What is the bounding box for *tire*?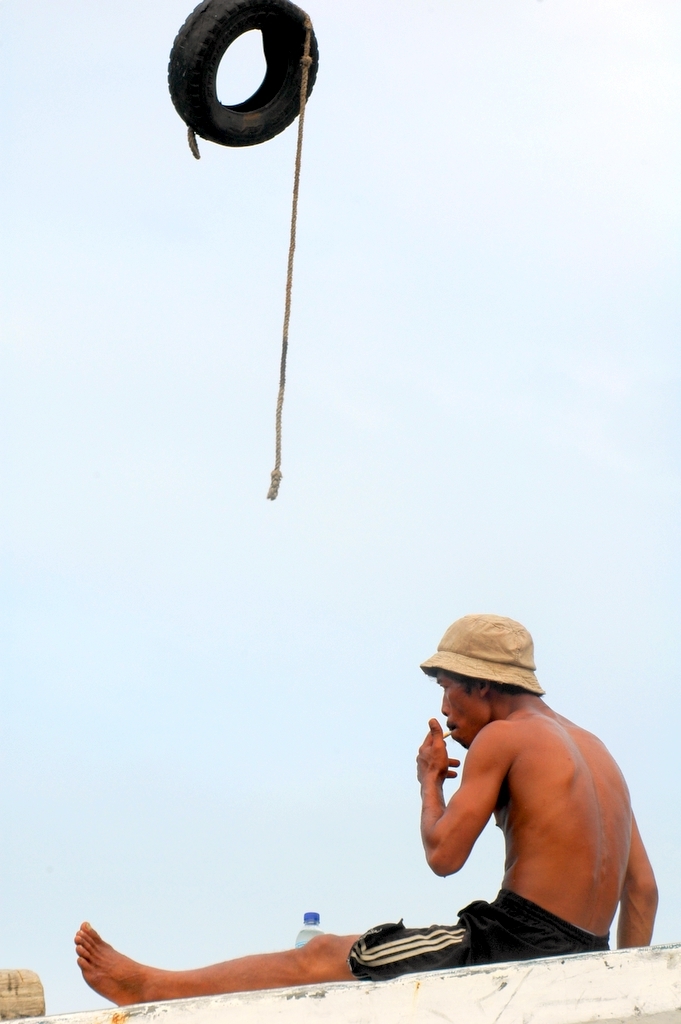
(163, 0, 317, 142).
